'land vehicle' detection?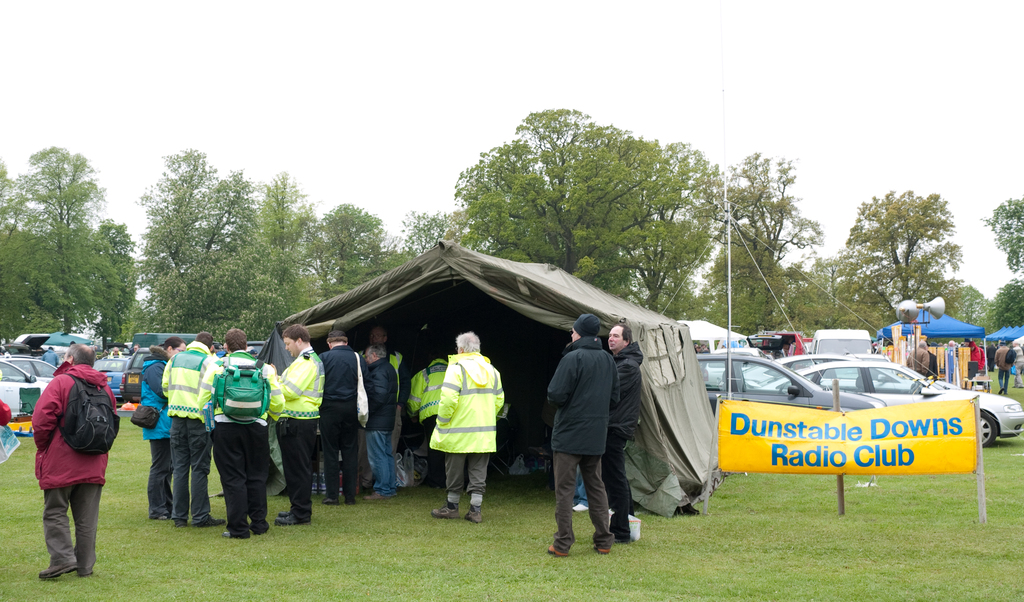
(746, 354, 850, 394)
